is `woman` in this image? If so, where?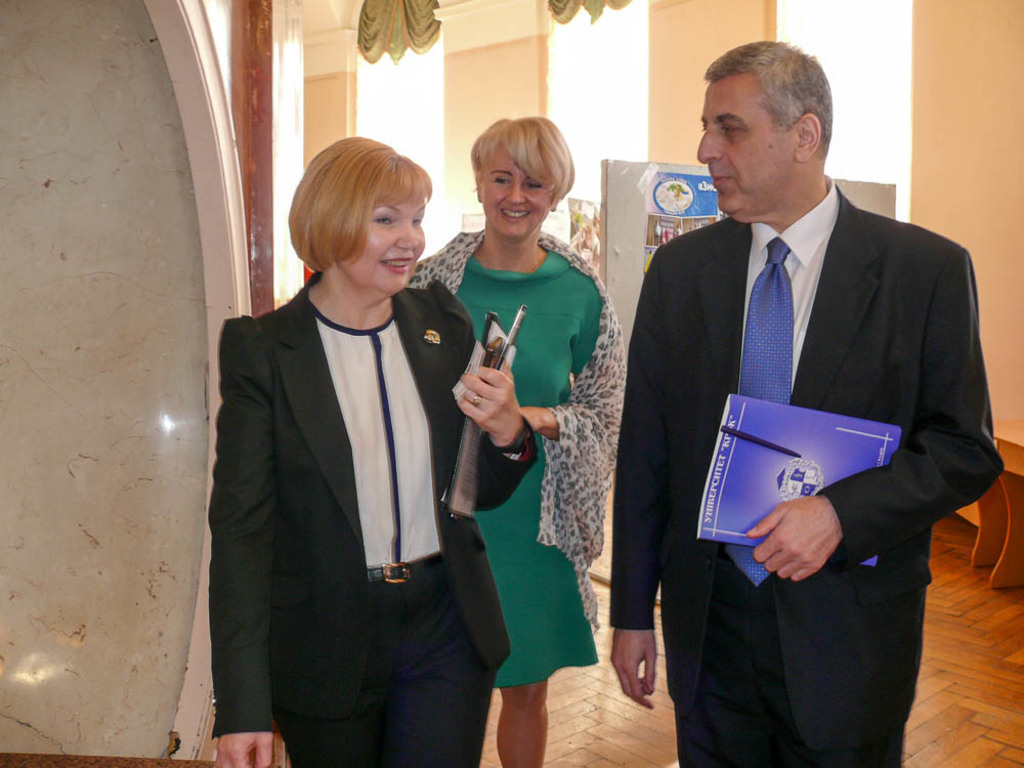
Yes, at x1=412 y1=122 x2=589 y2=755.
